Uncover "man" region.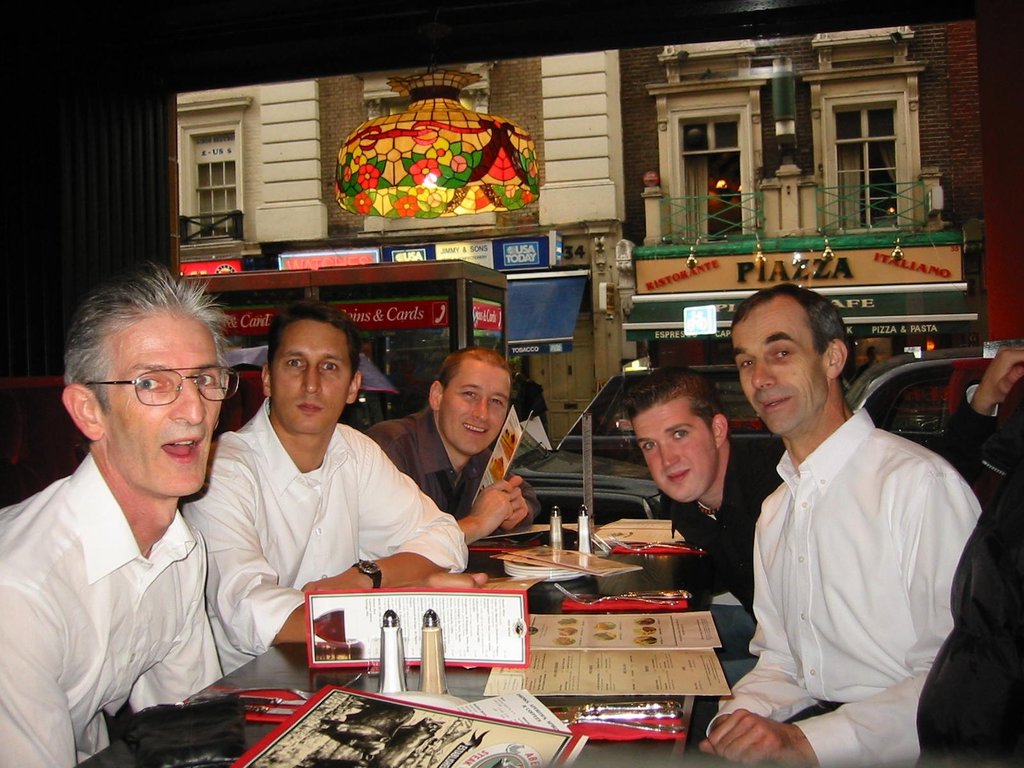
Uncovered: (172, 291, 486, 659).
